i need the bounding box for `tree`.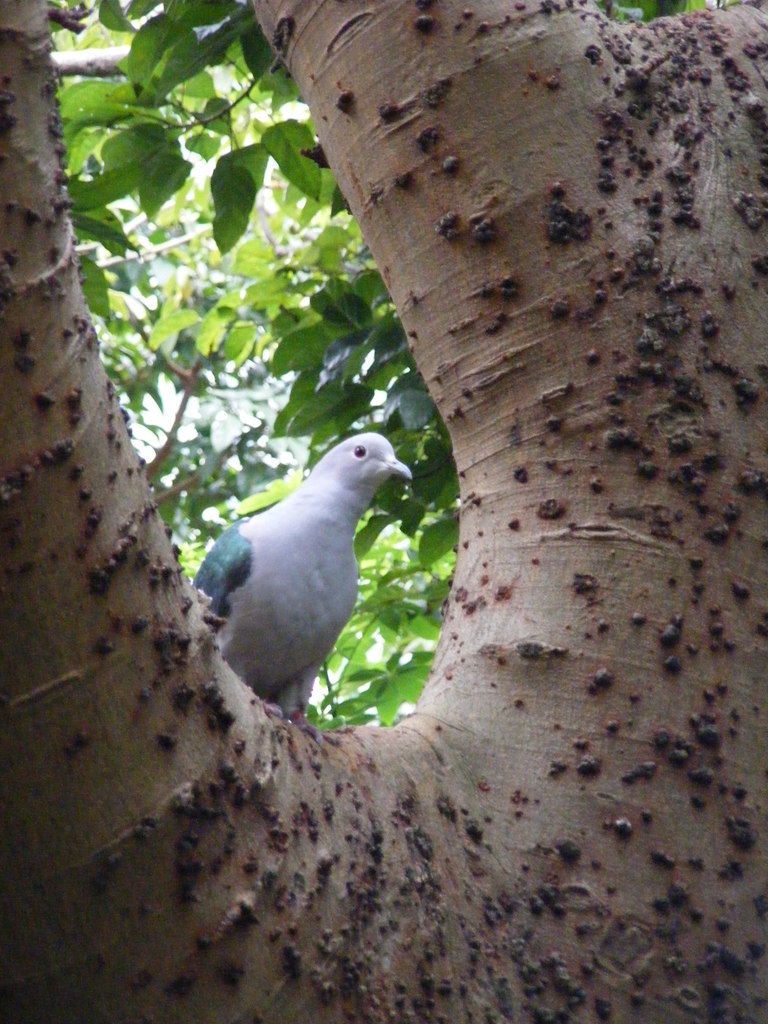
Here it is: (0, 0, 767, 1023).
